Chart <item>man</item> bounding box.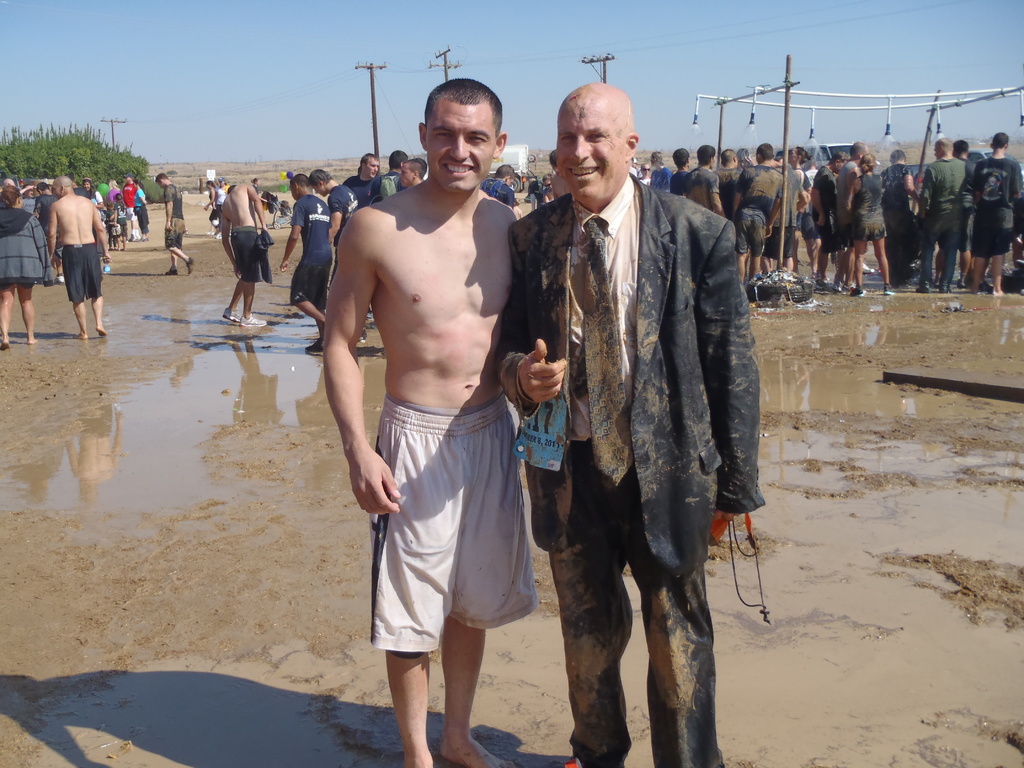
Charted: locate(499, 79, 762, 767).
